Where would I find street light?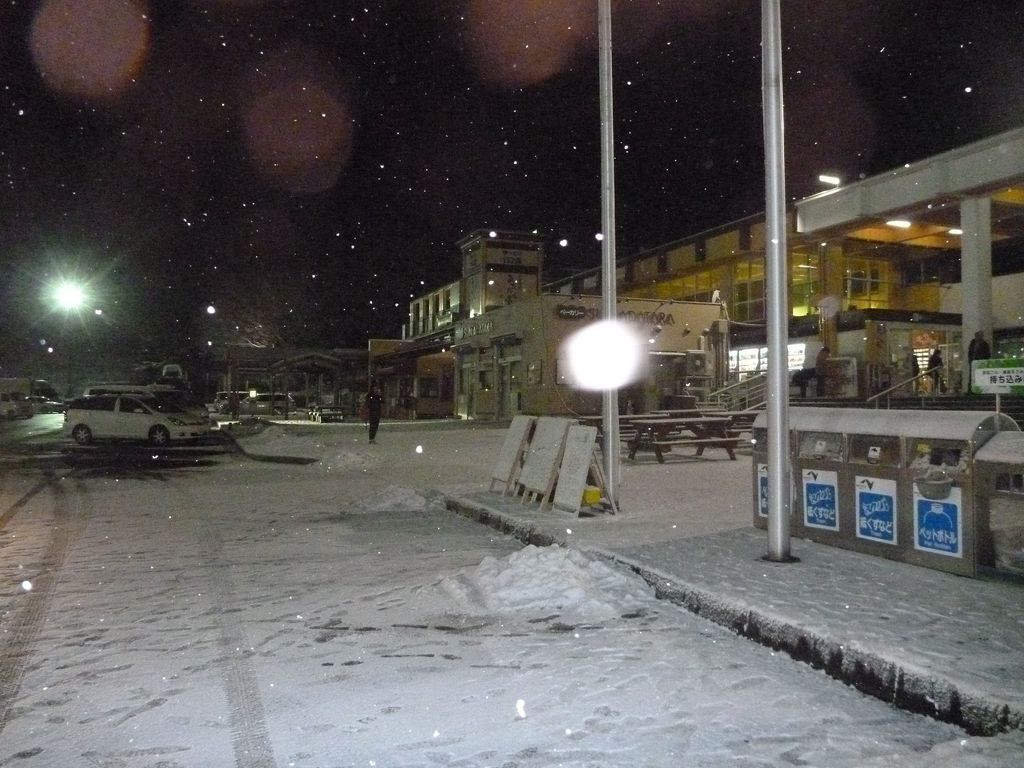
At (47, 275, 87, 401).
